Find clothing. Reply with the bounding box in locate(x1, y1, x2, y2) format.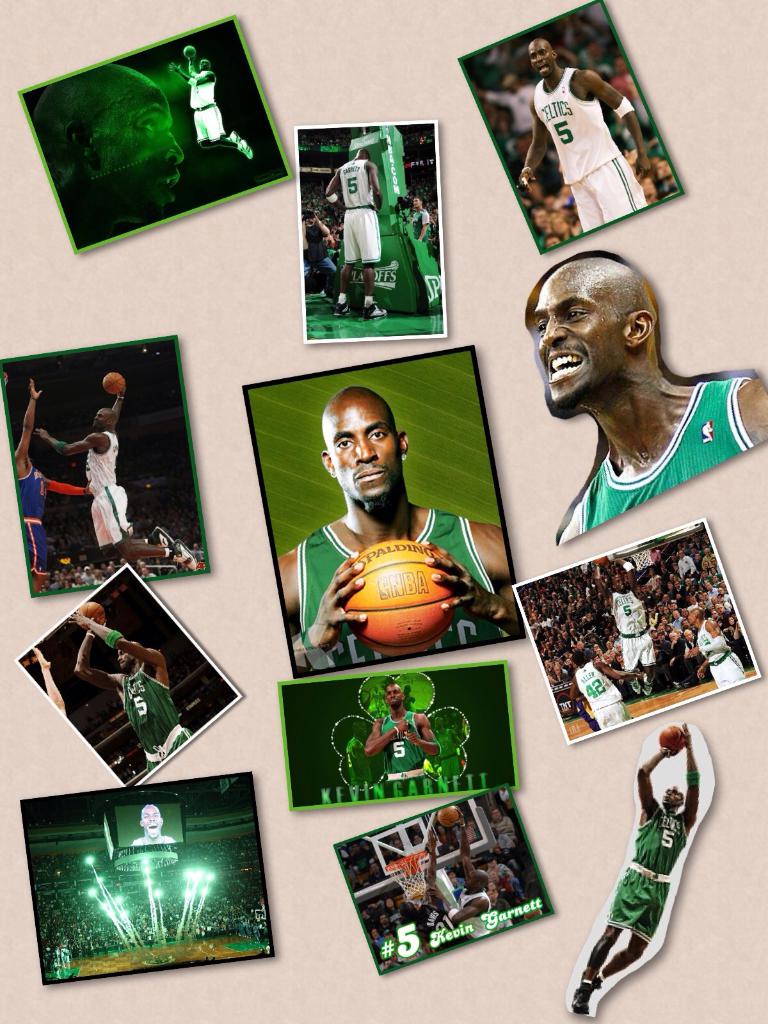
locate(664, 632, 692, 687).
